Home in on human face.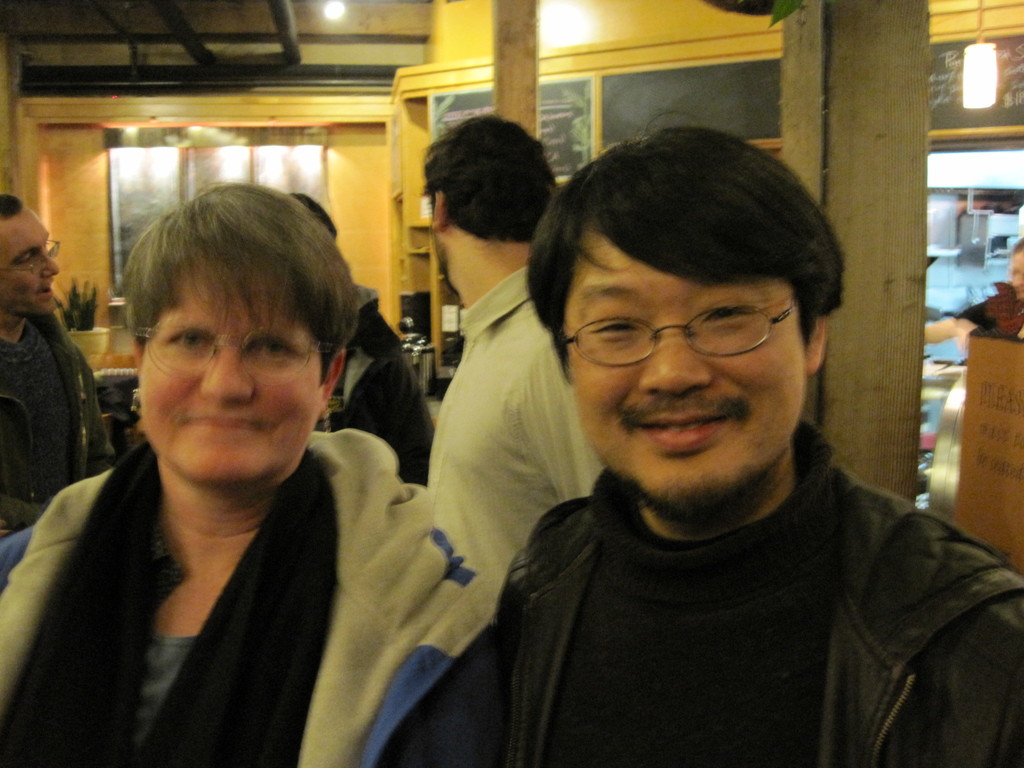
Homed in at region(0, 203, 60, 312).
